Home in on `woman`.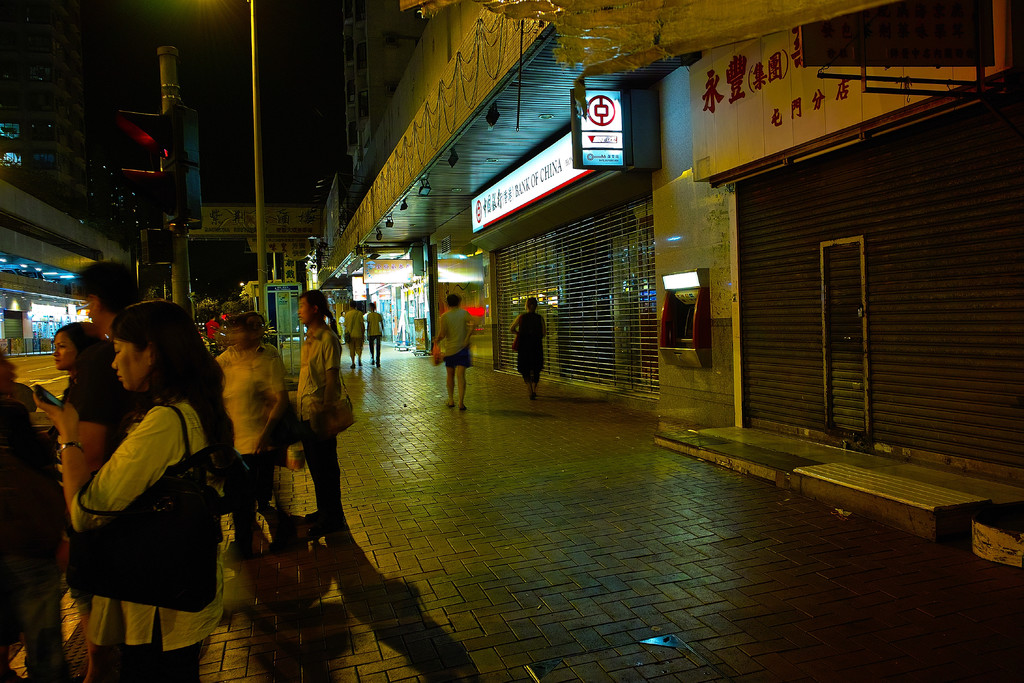
Homed in at (left=84, top=310, right=224, bottom=682).
